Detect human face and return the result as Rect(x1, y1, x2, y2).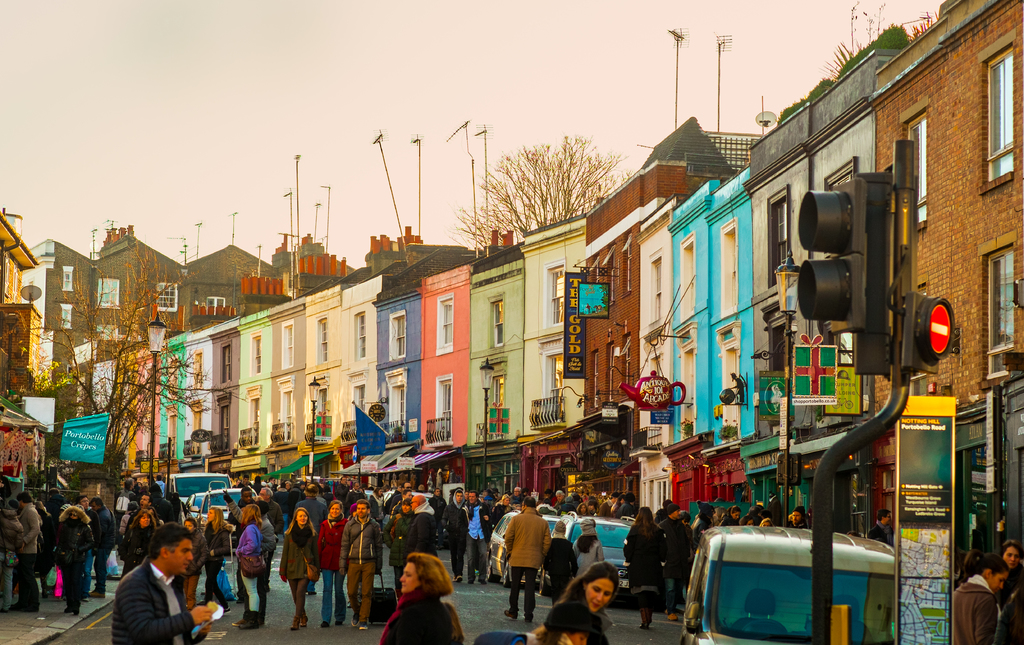
Rect(80, 494, 91, 507).
